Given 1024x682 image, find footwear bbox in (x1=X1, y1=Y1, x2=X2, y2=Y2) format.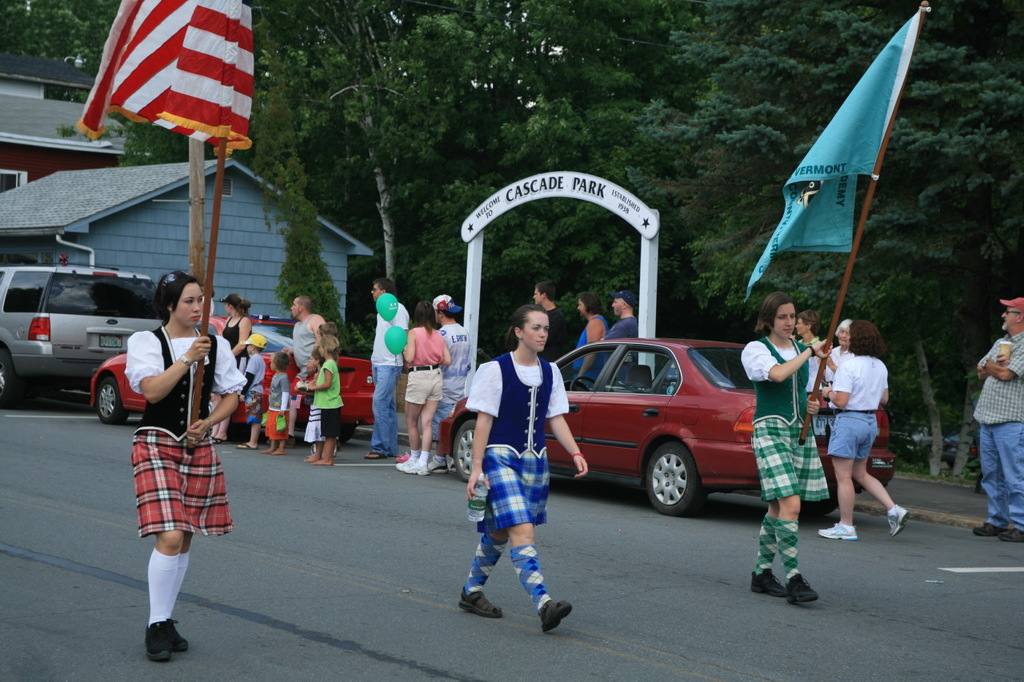
(x1=426, y1=459, x2=446, y2=473).
